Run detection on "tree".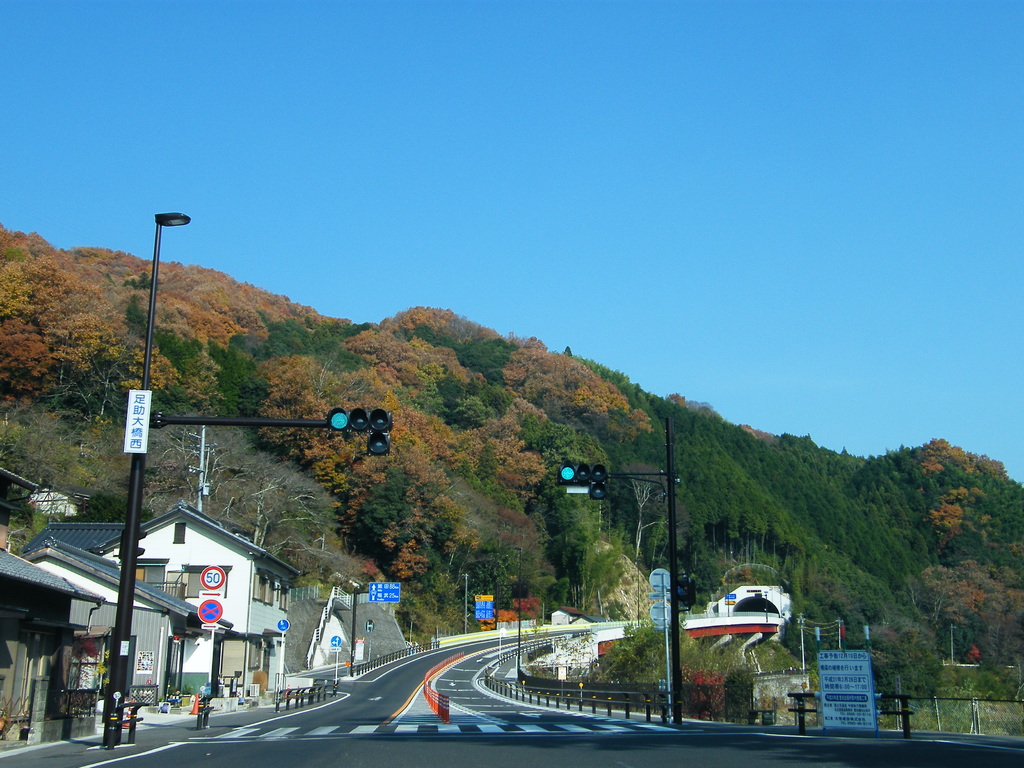
Result: l=966, t=659, r=1023, b=700.
